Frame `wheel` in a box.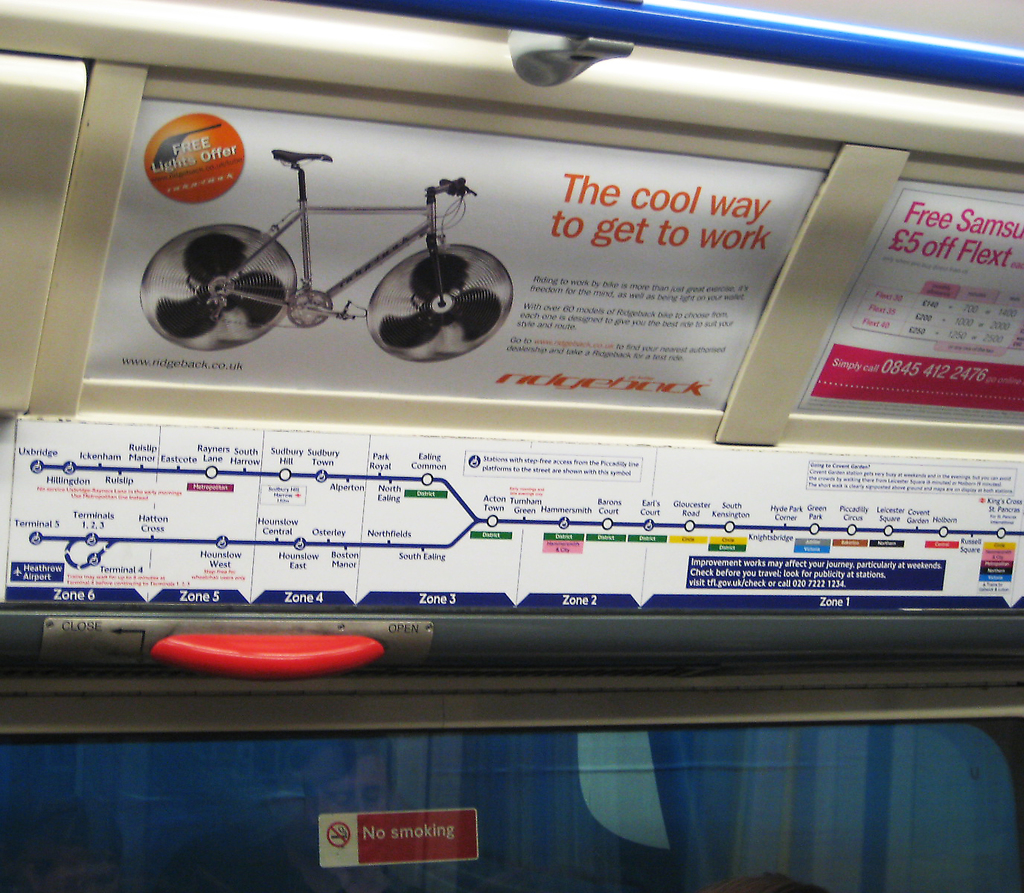
<region>142, 225, 296, 353</region>.
